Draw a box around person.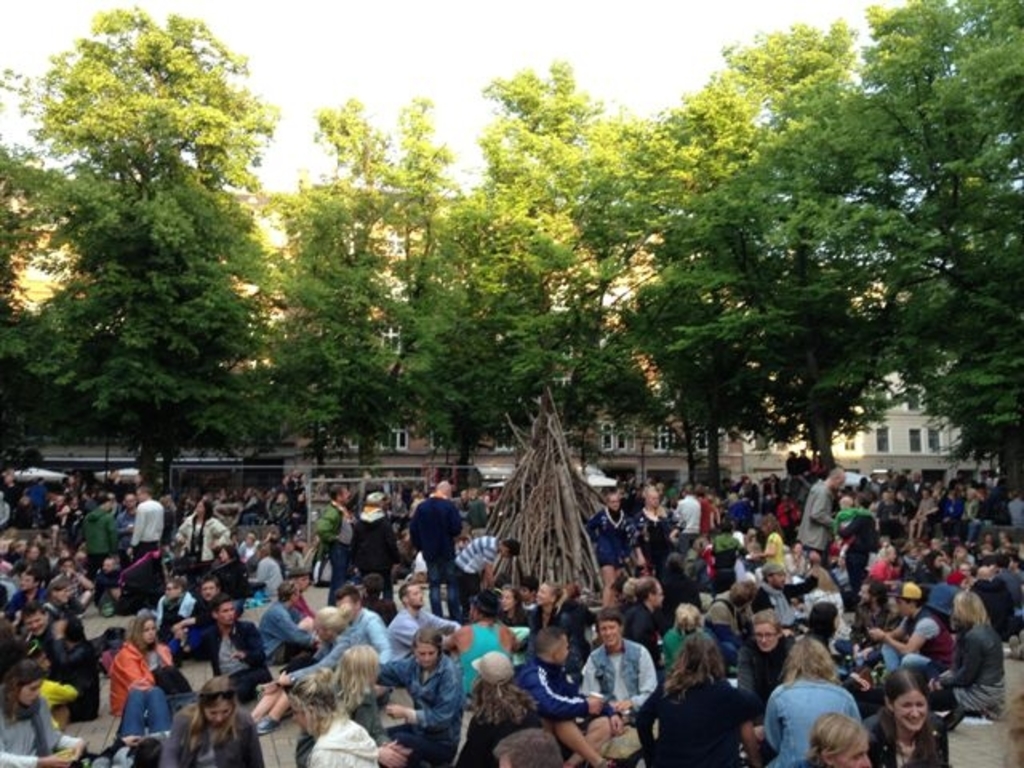
BBox(576, 478, 638, 613).
